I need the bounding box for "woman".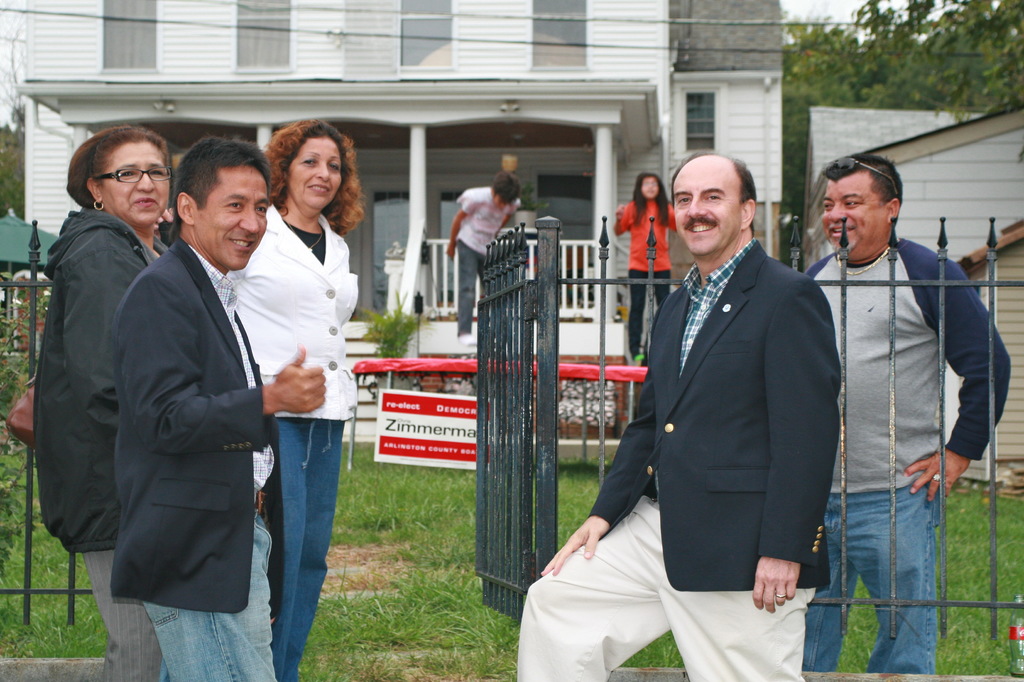
Here it is: 31 125 177 681.
